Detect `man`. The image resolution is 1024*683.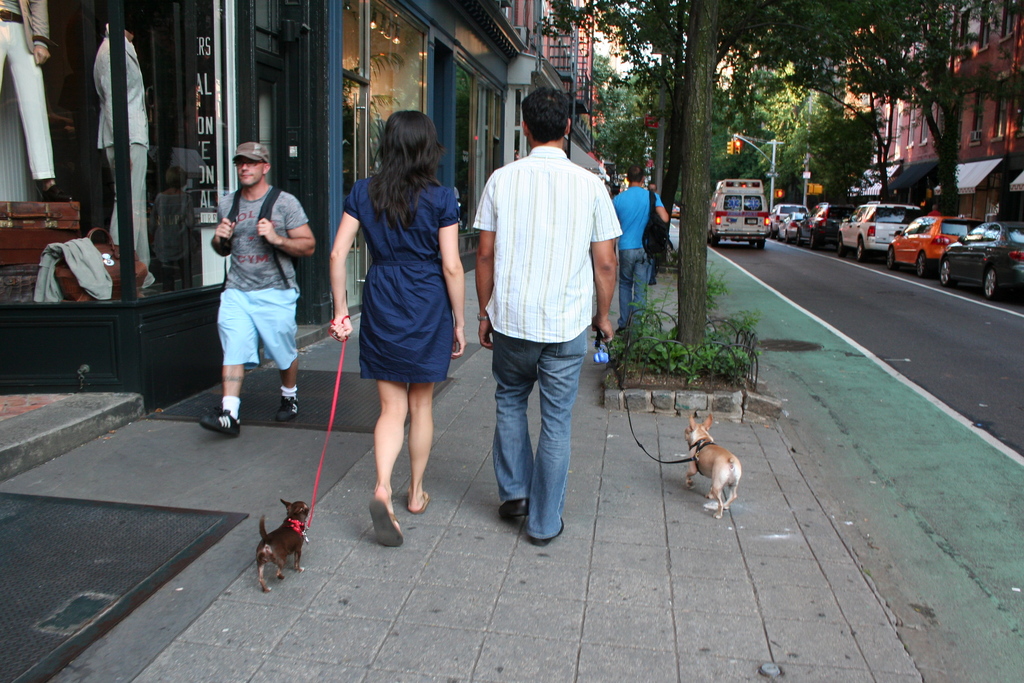
bbox=(605, 163, 671, 336).
